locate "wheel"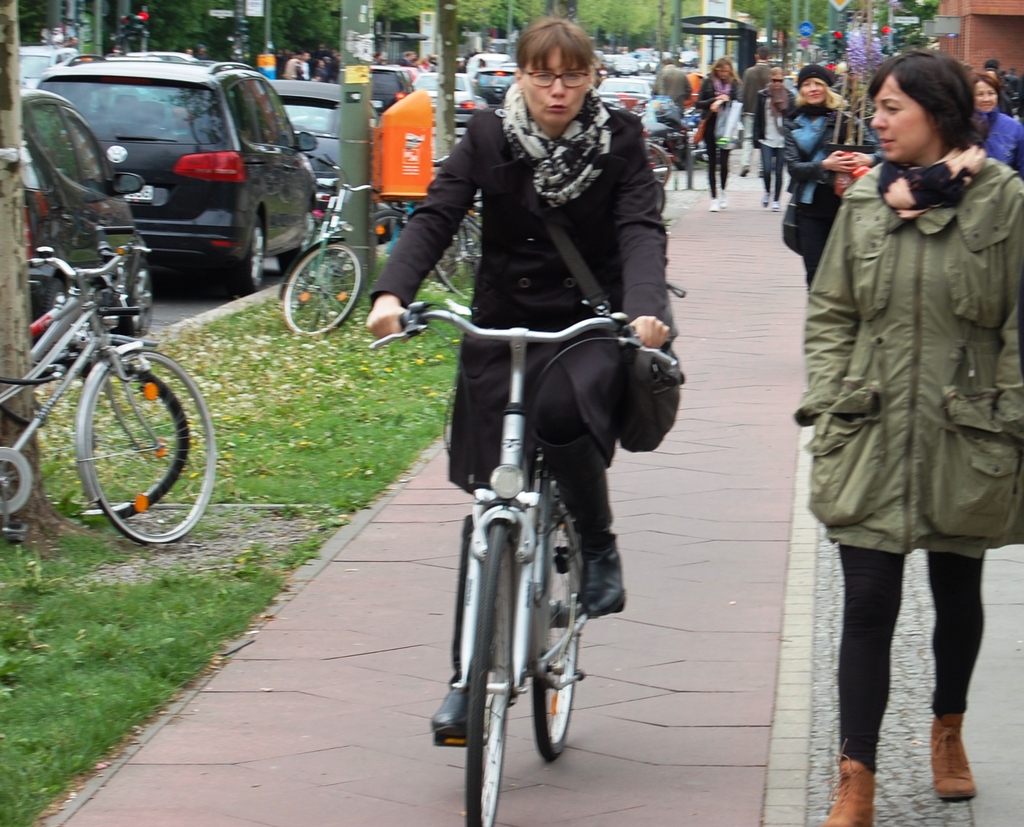
<region>269, 236, 353, 328</region>
